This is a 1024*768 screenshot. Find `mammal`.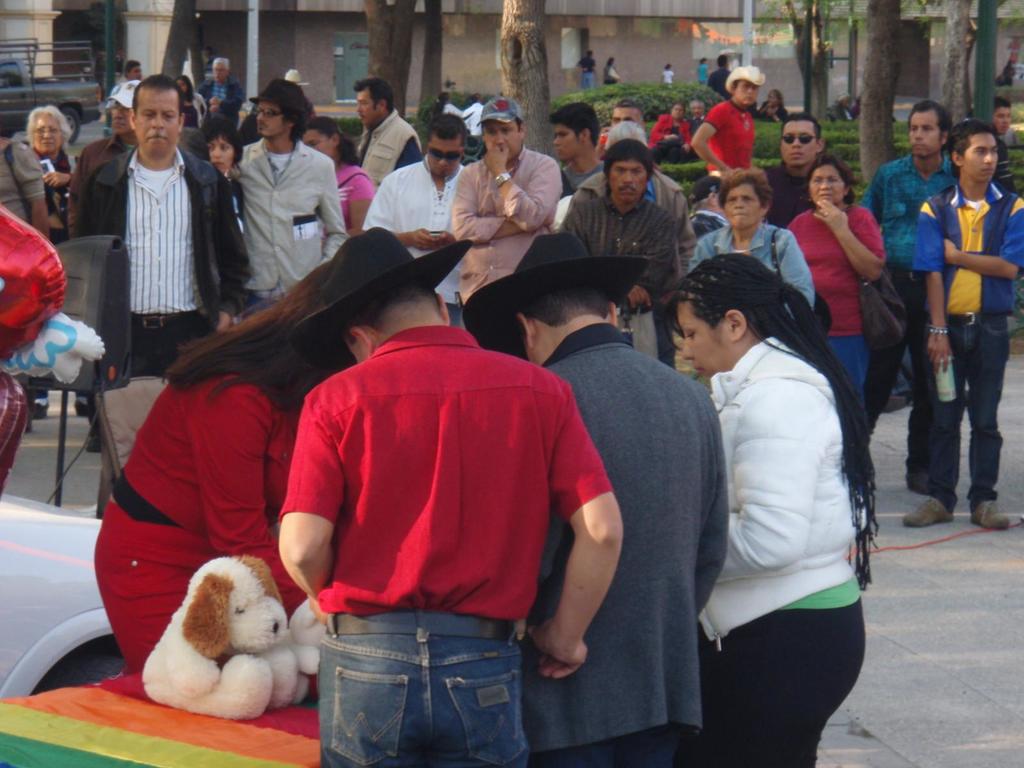
Bounding box: box=[692, 64, 765, 180].
